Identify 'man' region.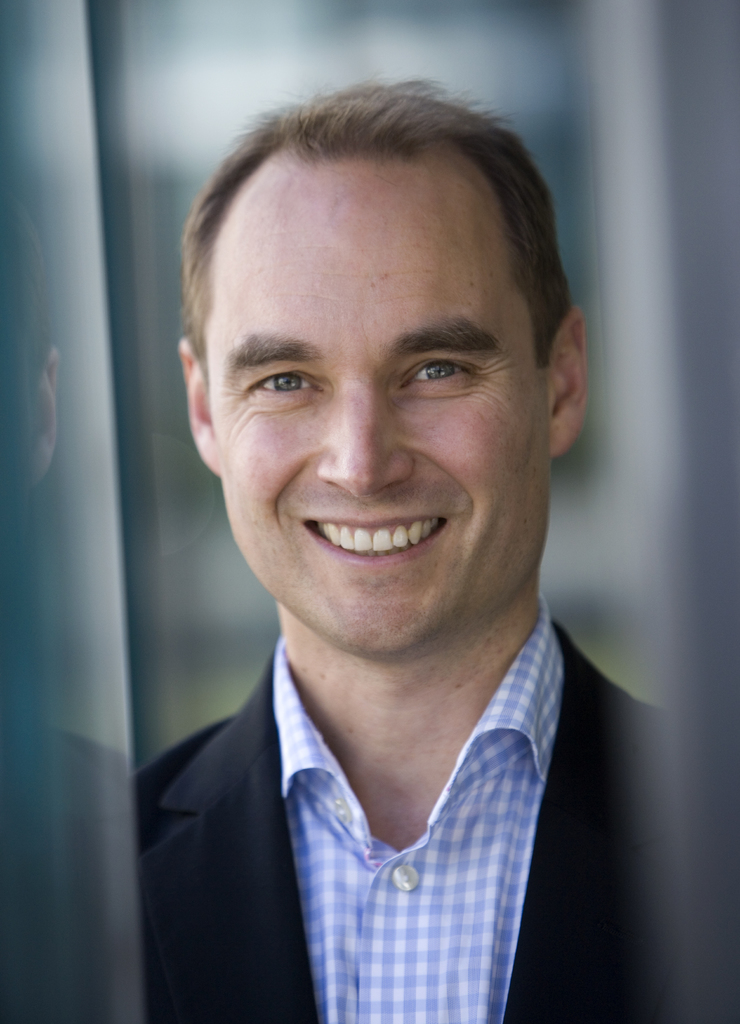
Region: [left=128, top=83, right=725, bottom=1023].
